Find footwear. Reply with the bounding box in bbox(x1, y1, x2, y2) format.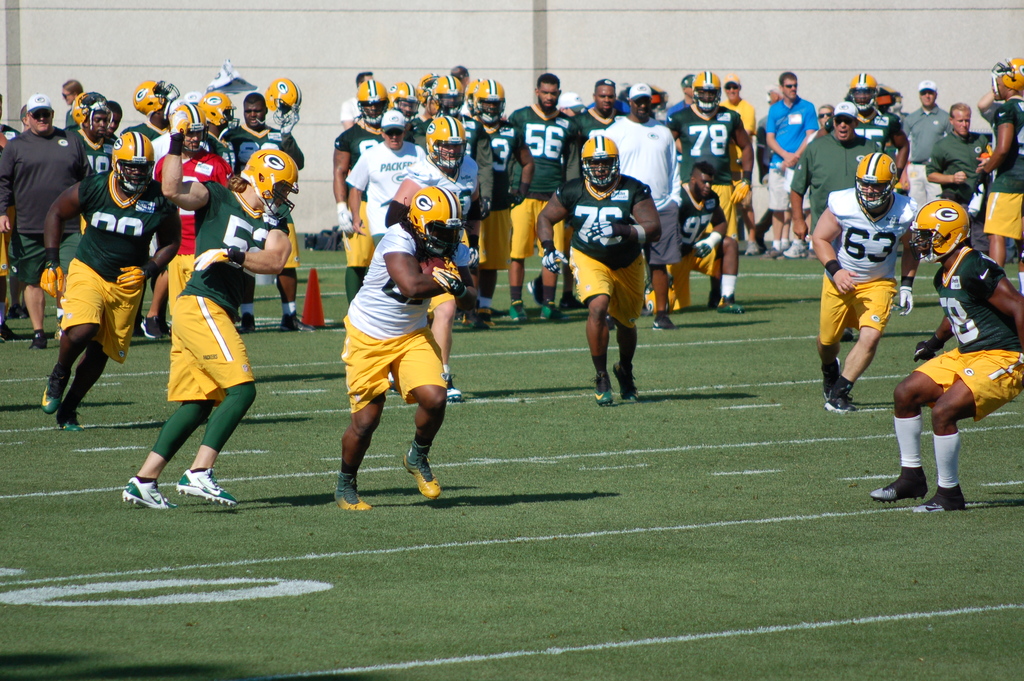
bbox(508, 295, 529, 322).
